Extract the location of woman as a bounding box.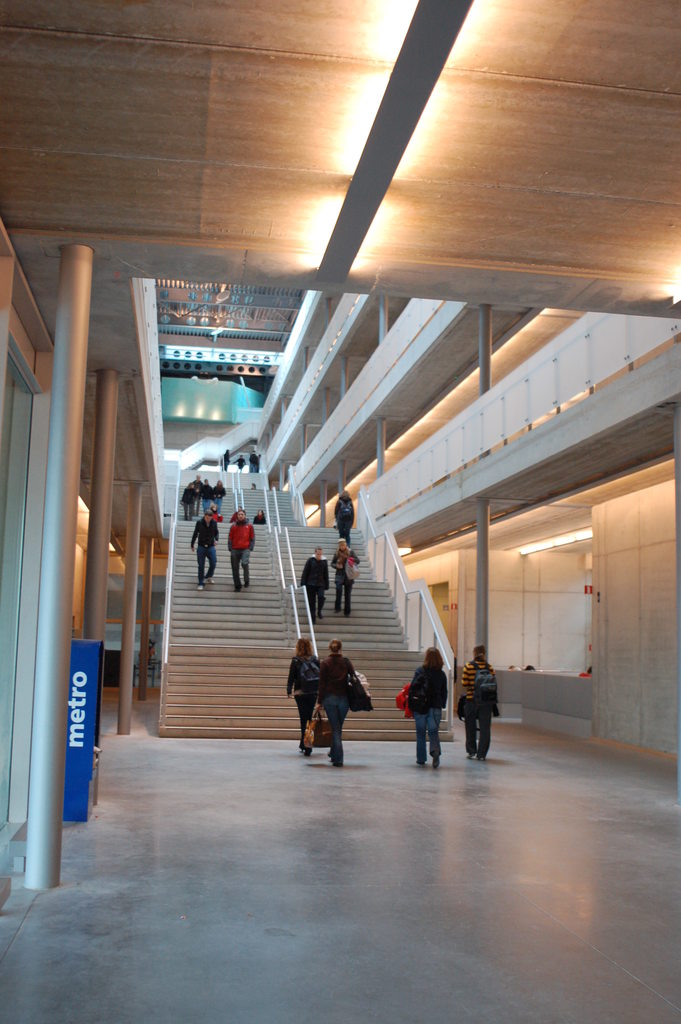
x1=284, y1=634, x2=324, y2=750.
